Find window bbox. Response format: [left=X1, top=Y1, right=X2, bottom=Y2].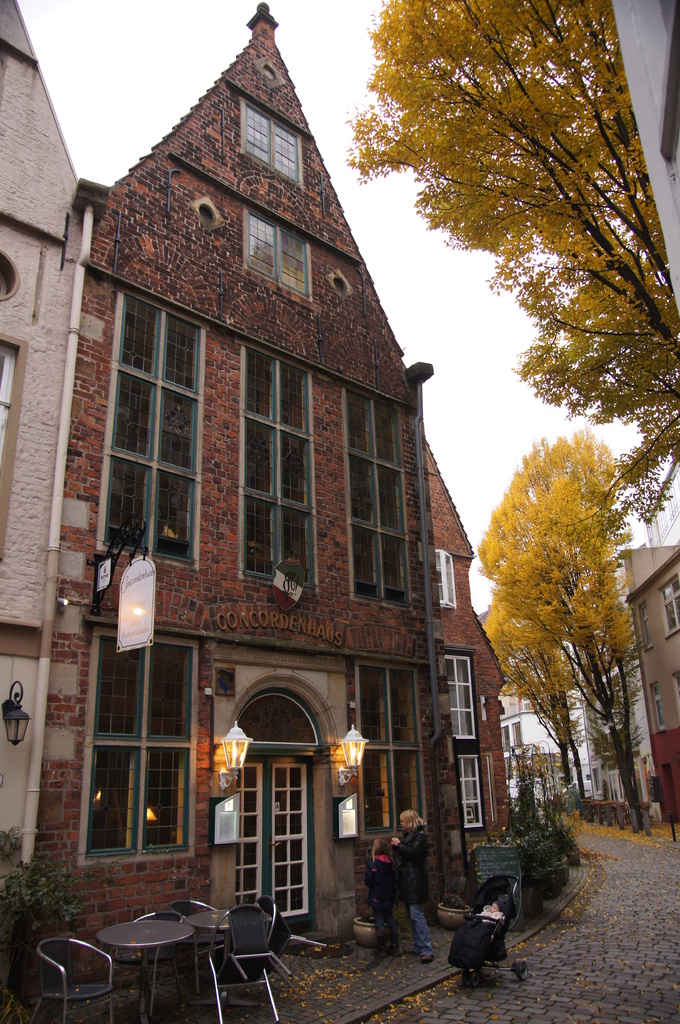
[left=631, top=599, right=652, bottom=657].
